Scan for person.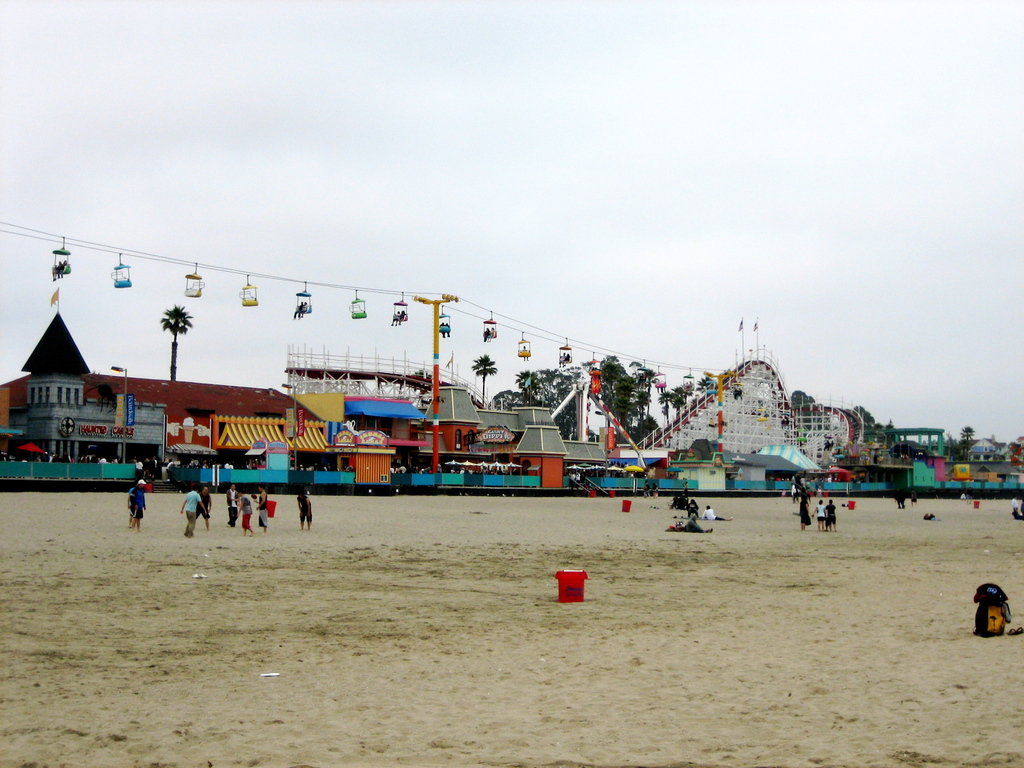
Scan result: (left=128, top=475, right=145, bottom=532).
